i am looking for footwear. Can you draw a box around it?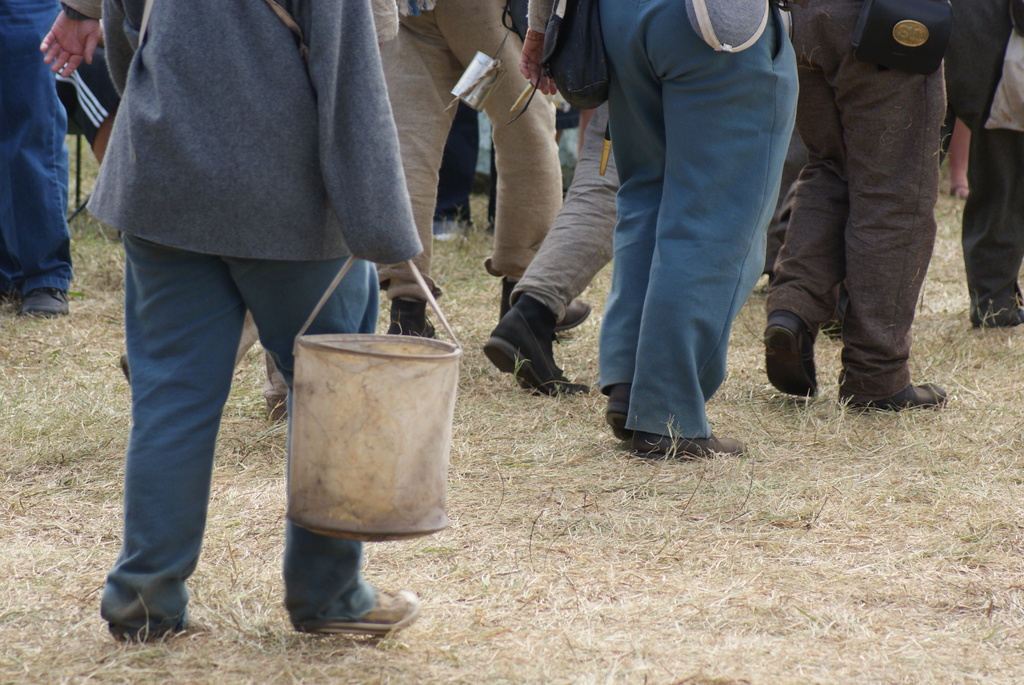
Sure, the bounding box is region(100, 588, 189, 654).
